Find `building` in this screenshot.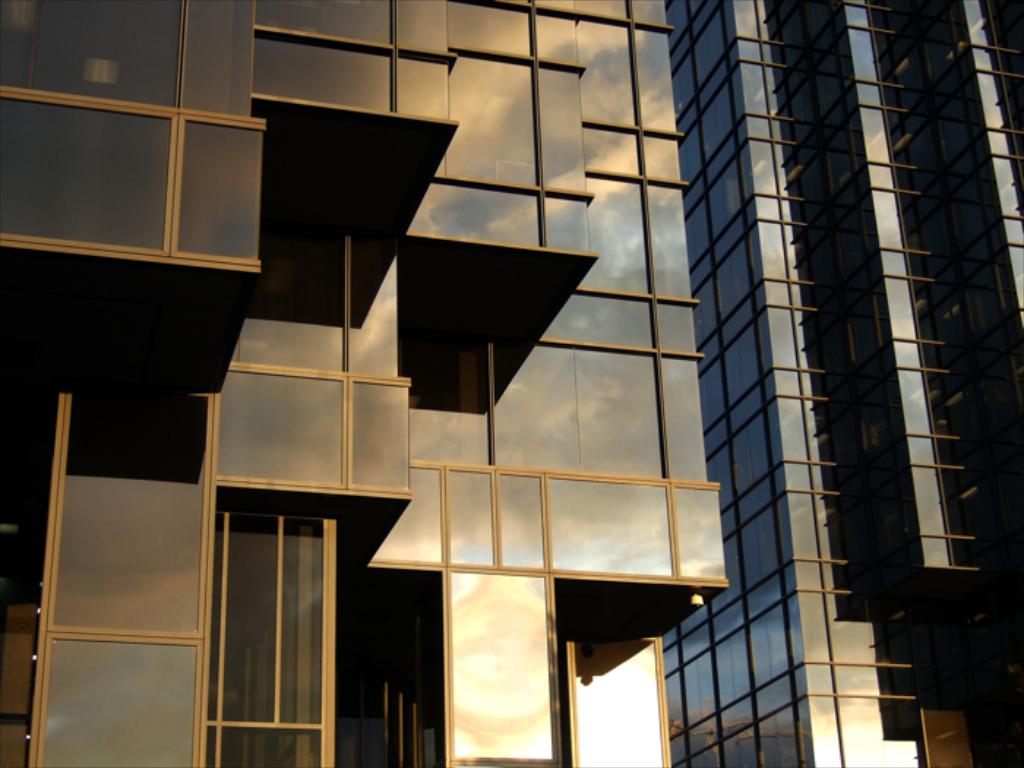
The bounding box for `building` is 0, 0, 1023, 767.
